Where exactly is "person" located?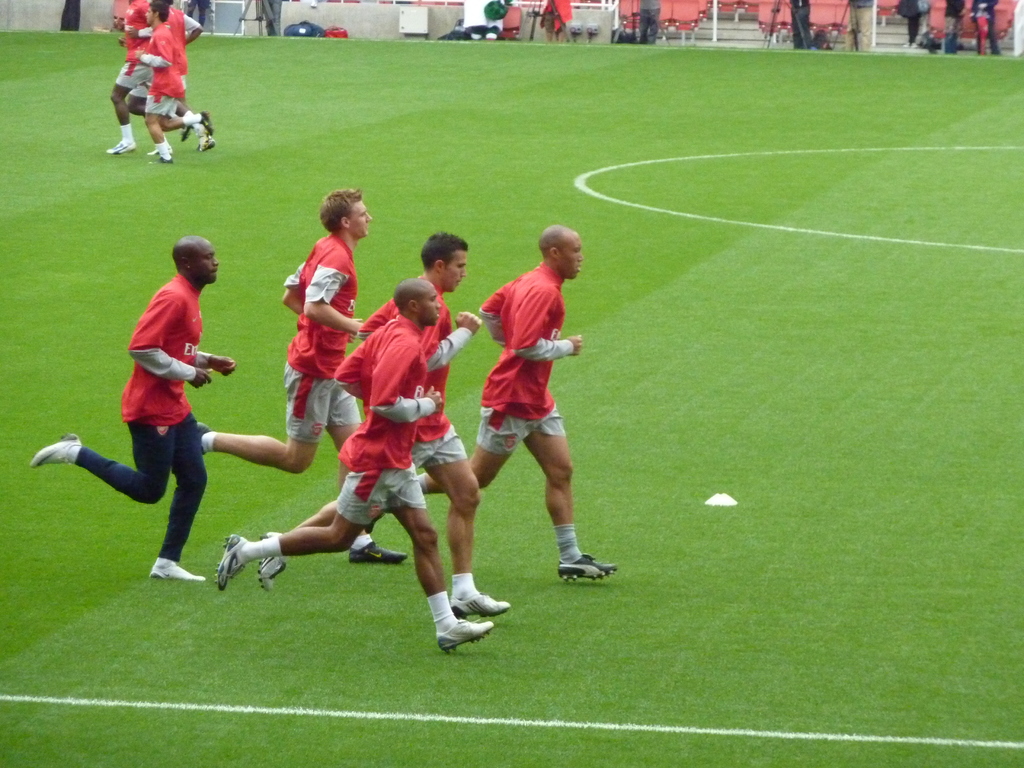
Its bounding box is BBox(129, 6, 218, 164).
